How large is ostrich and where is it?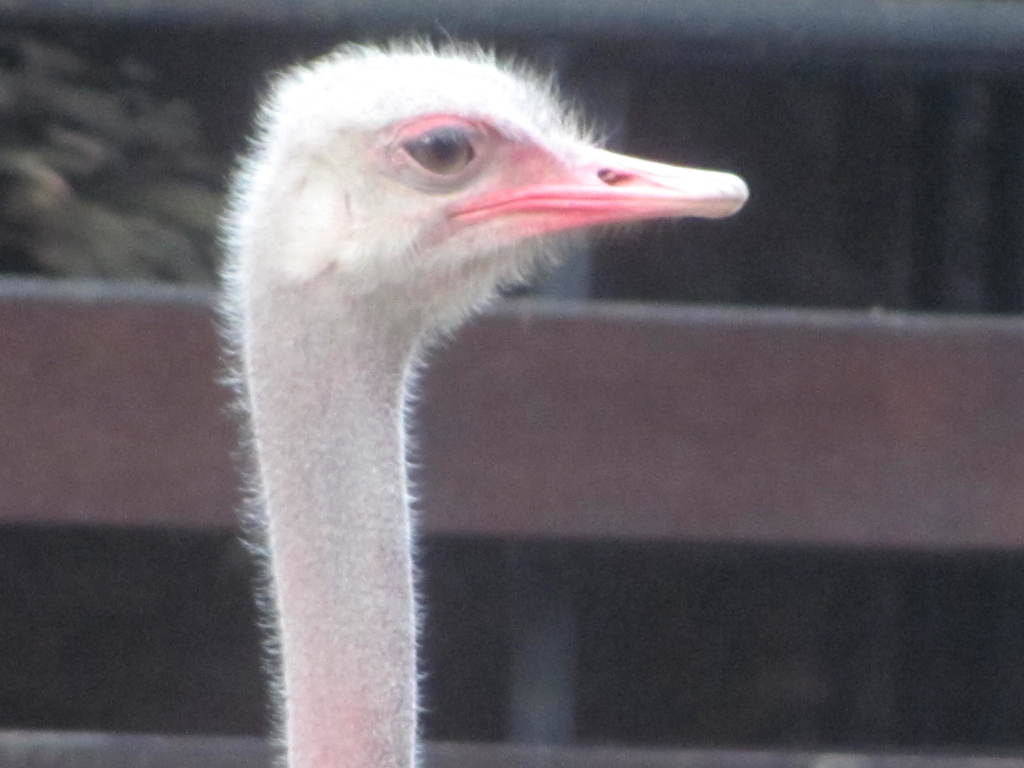
Bounding box: <bbox>232, 47, 758, 767</bbox>.
